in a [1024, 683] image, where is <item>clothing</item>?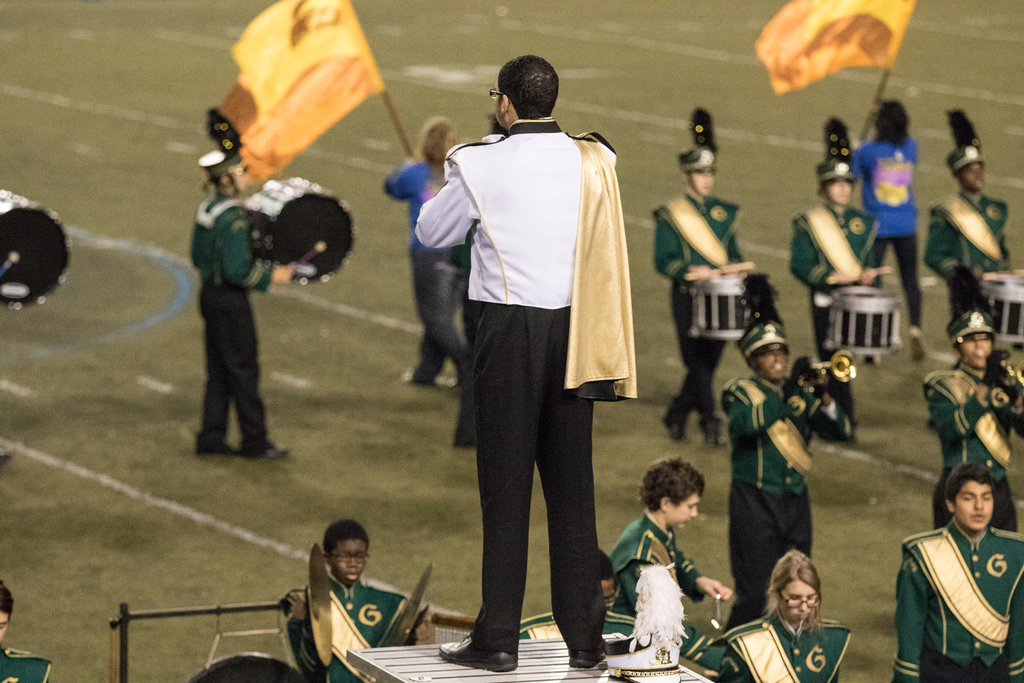
box=[614, 501, 688, 614].
